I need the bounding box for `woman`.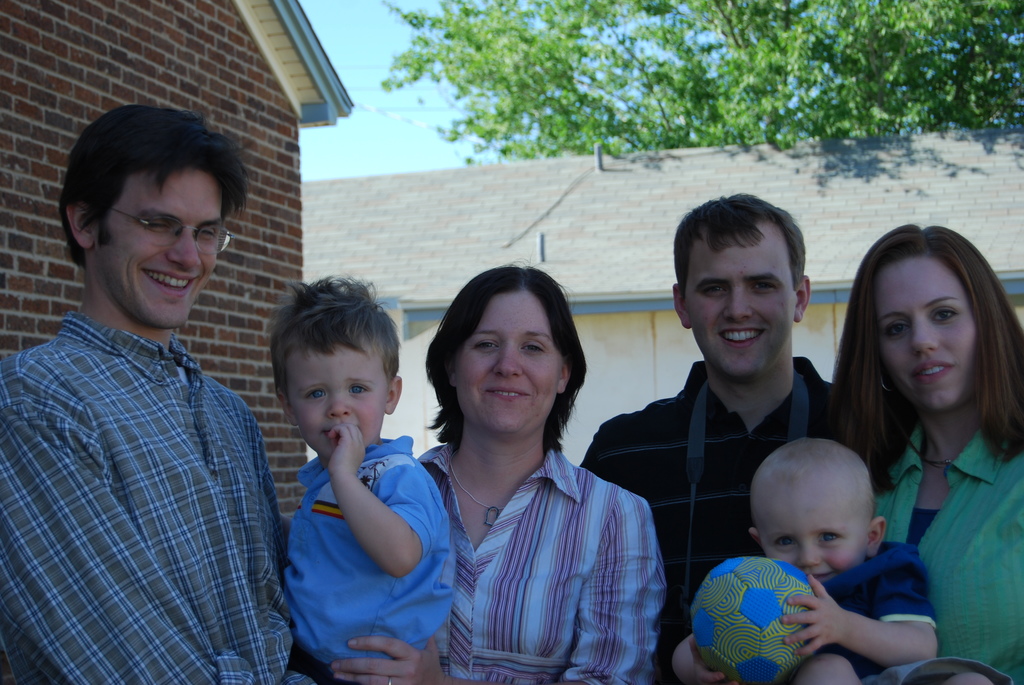
Here it is: (393,257,665,684).
